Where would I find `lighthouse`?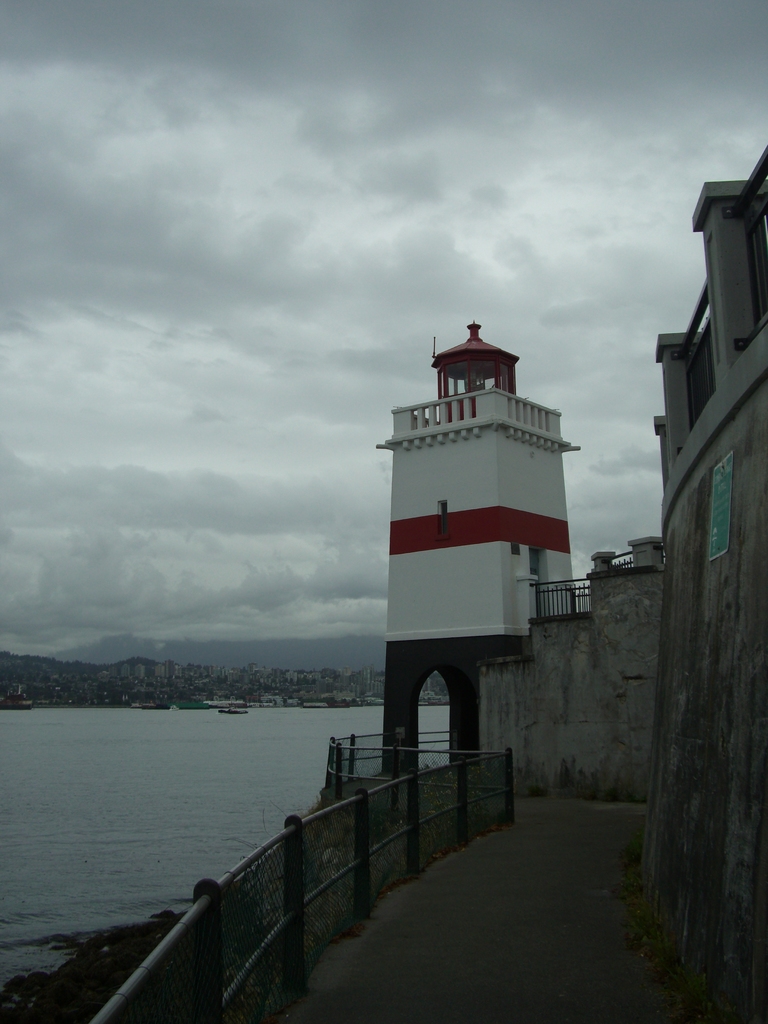
At l=356, t=266, r=600, b=786.
